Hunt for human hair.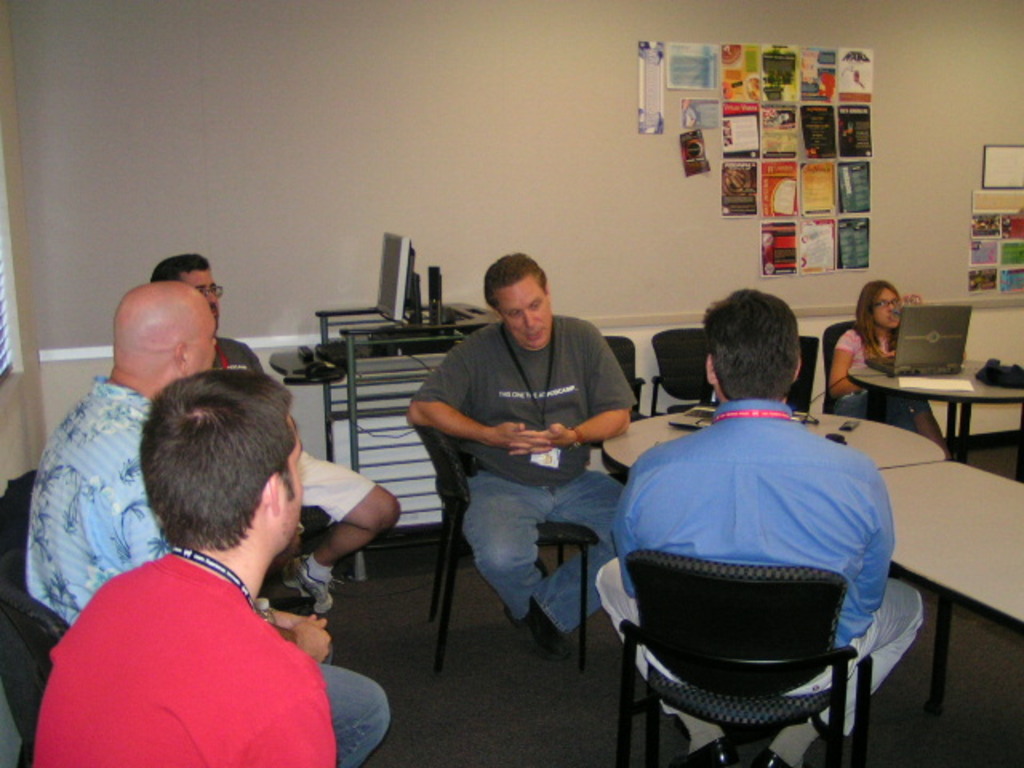
Hunted down at region(149, 254, 226, 326).
